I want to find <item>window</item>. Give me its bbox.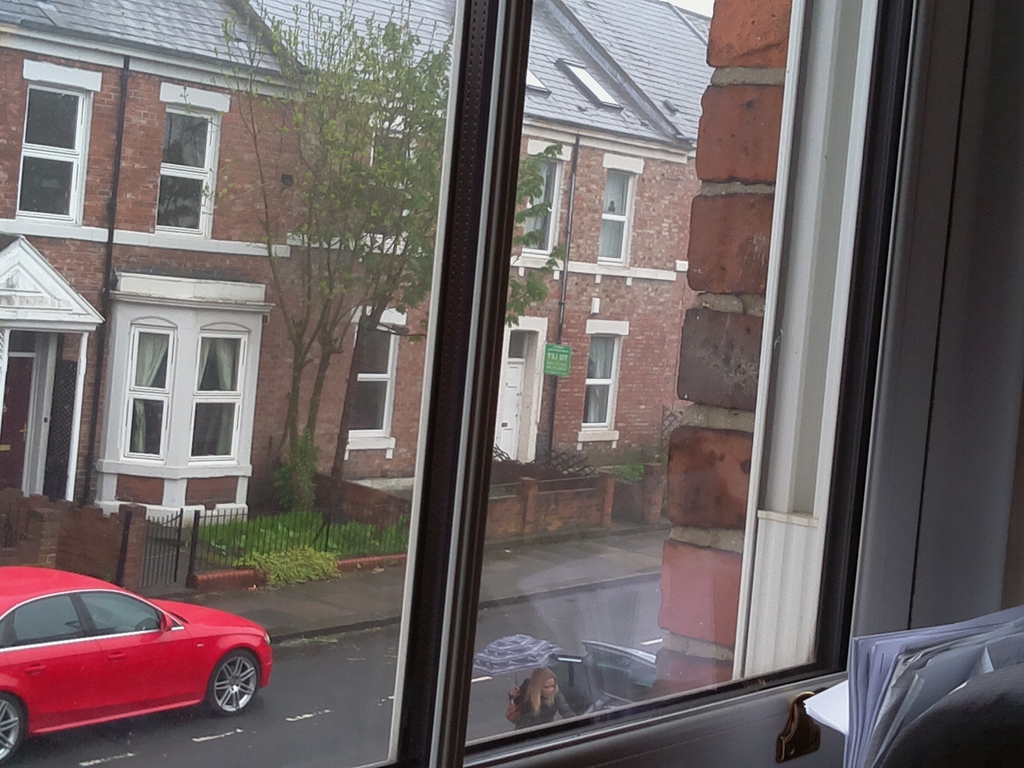
{"left": 0, "top": 0, "right": 1023, "bottom": 767}.
